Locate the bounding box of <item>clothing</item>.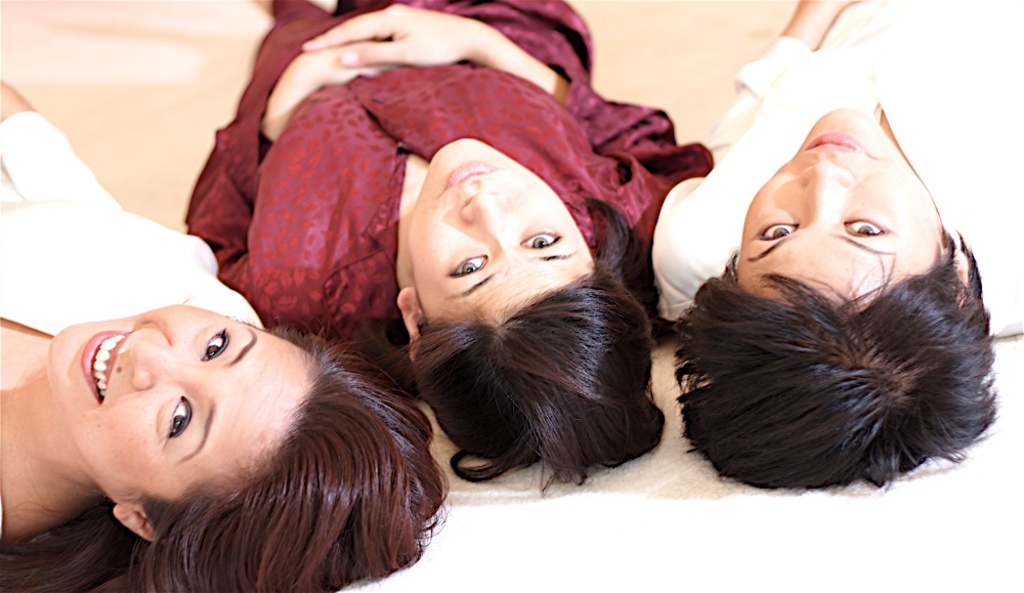
Bounding box: locate(0, 116, 253, 573).
